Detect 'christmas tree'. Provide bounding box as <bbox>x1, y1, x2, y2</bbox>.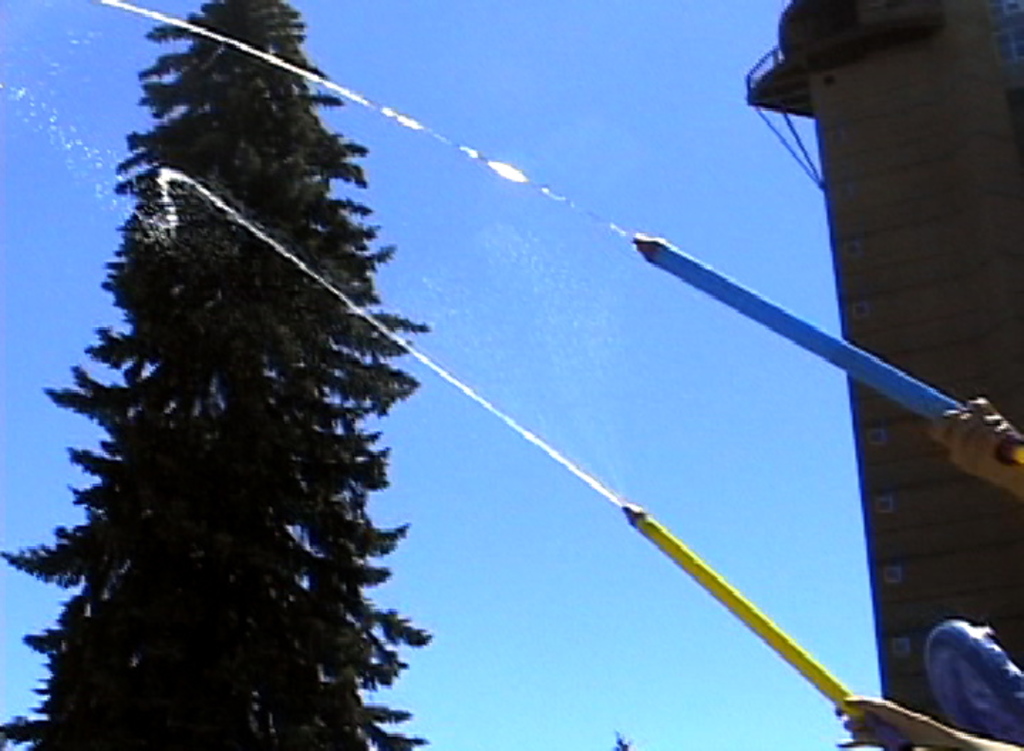
<bbox>0, 0, 441, 748</bbox>.
